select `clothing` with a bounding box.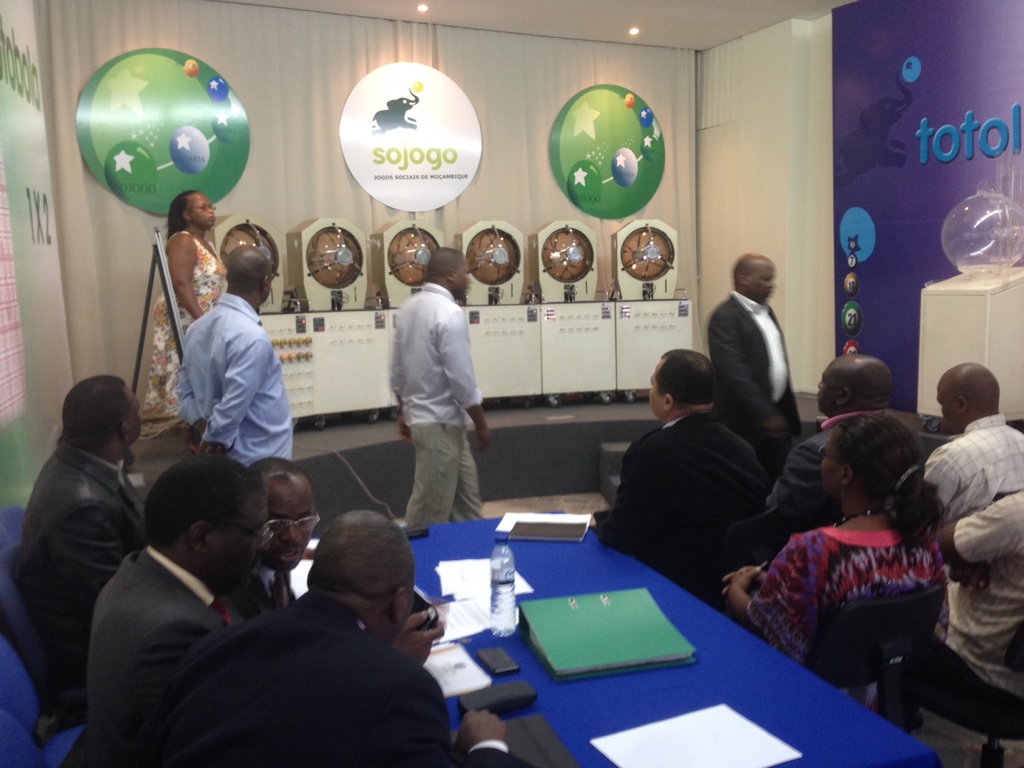
(171,590,529,767).
